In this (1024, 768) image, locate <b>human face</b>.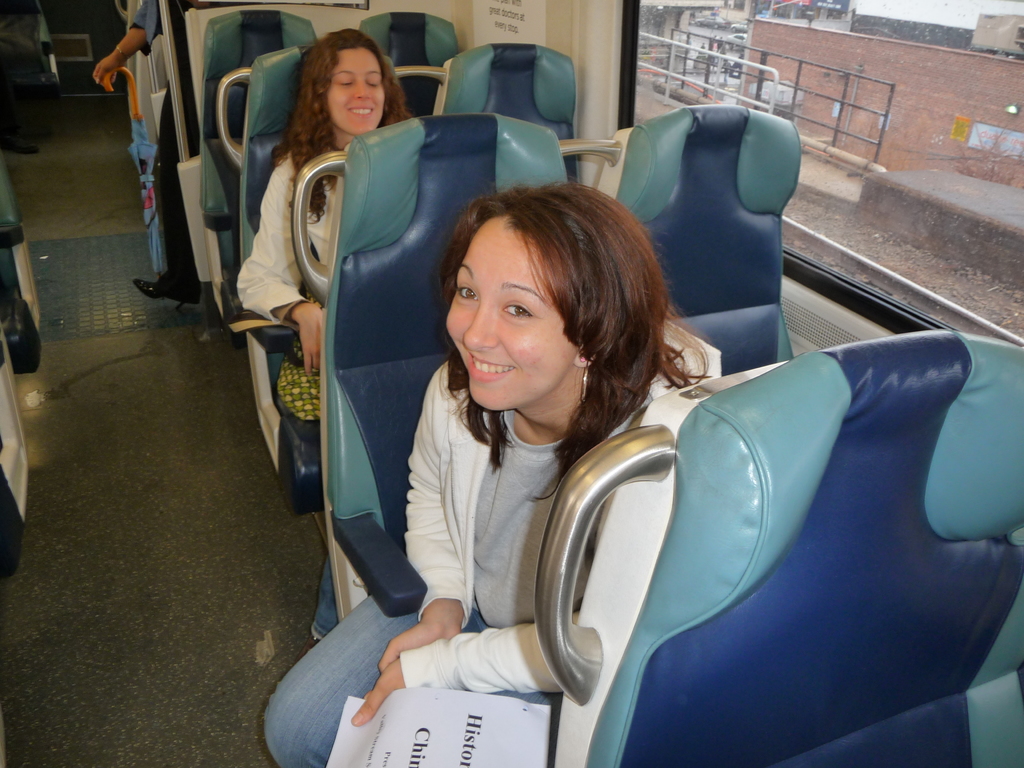
Bounding box: box=[332, 51, 384, 137].
